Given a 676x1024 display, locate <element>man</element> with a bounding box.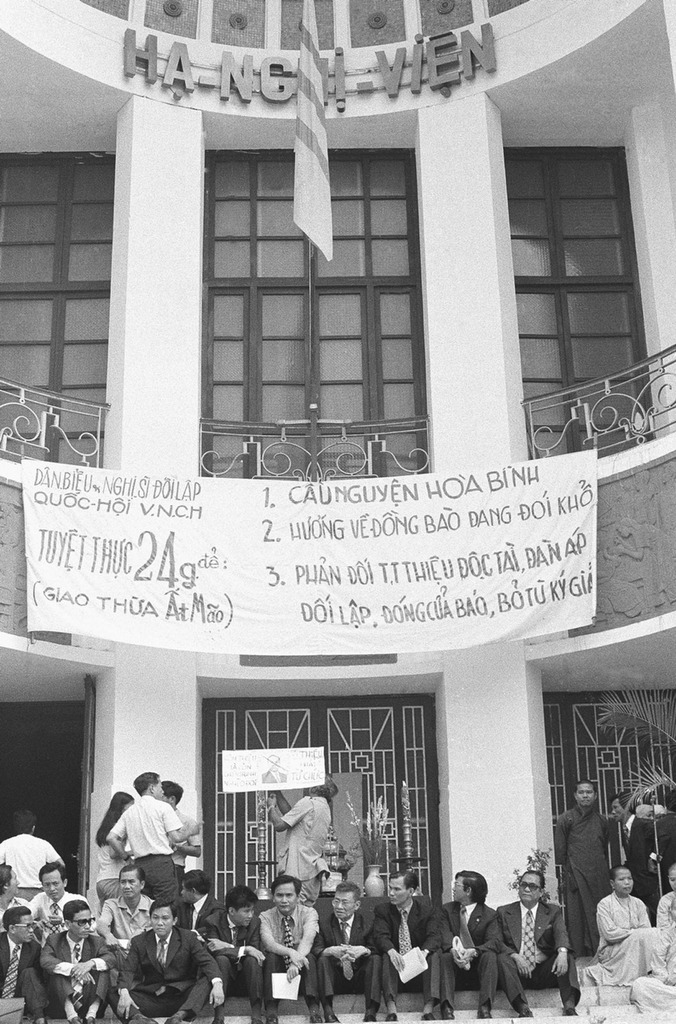
Located: pyautogui.locateOnScreen(40, 896, 118, 1023).
